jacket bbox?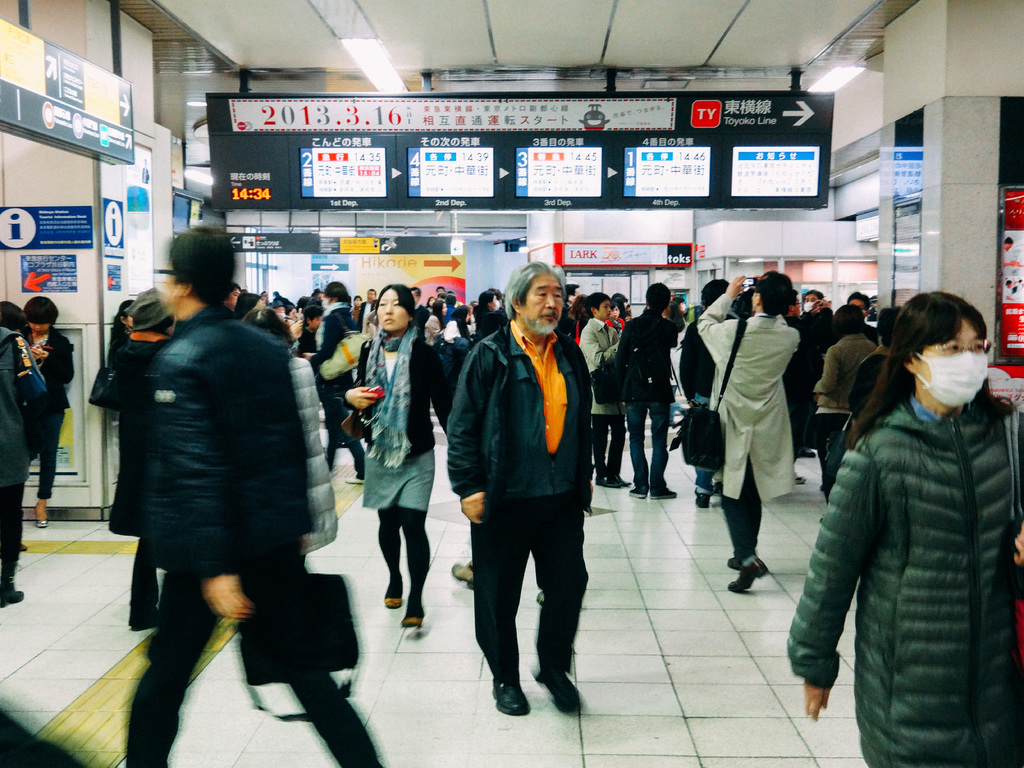
[101,296,333,576]
